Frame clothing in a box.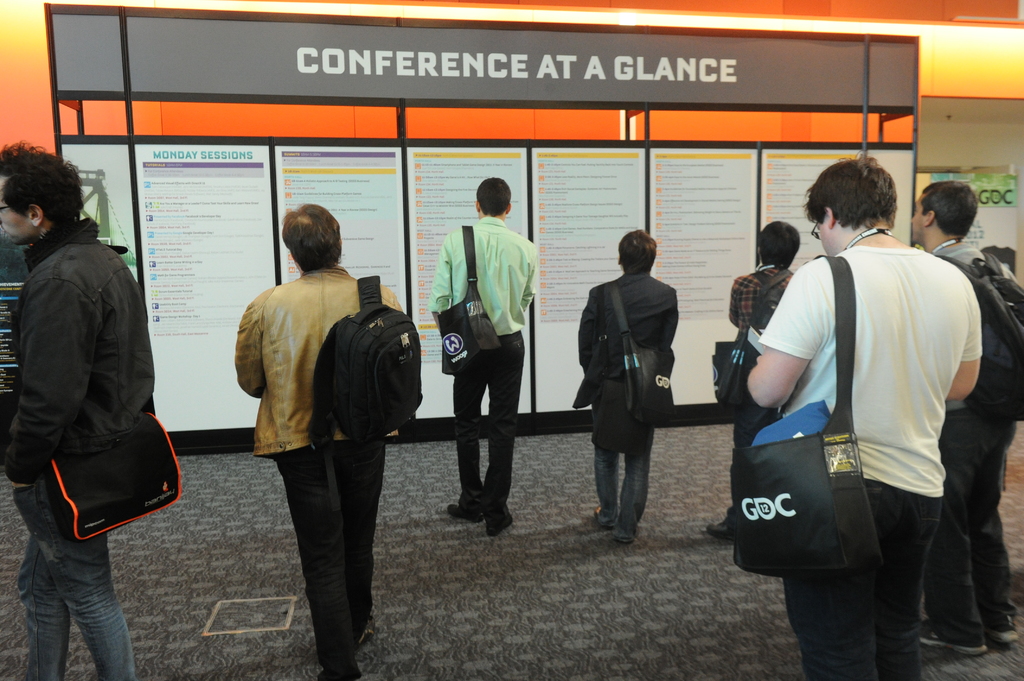
0 216 155 680.
